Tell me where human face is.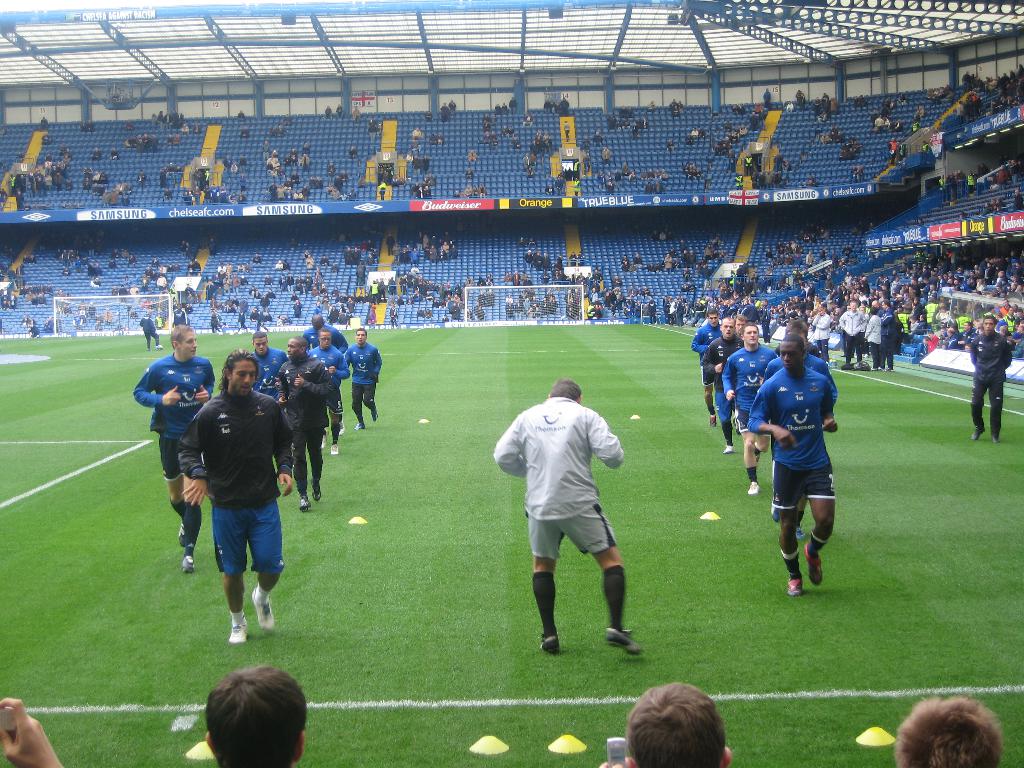
human face is at region(287, 338, 300, 358).
